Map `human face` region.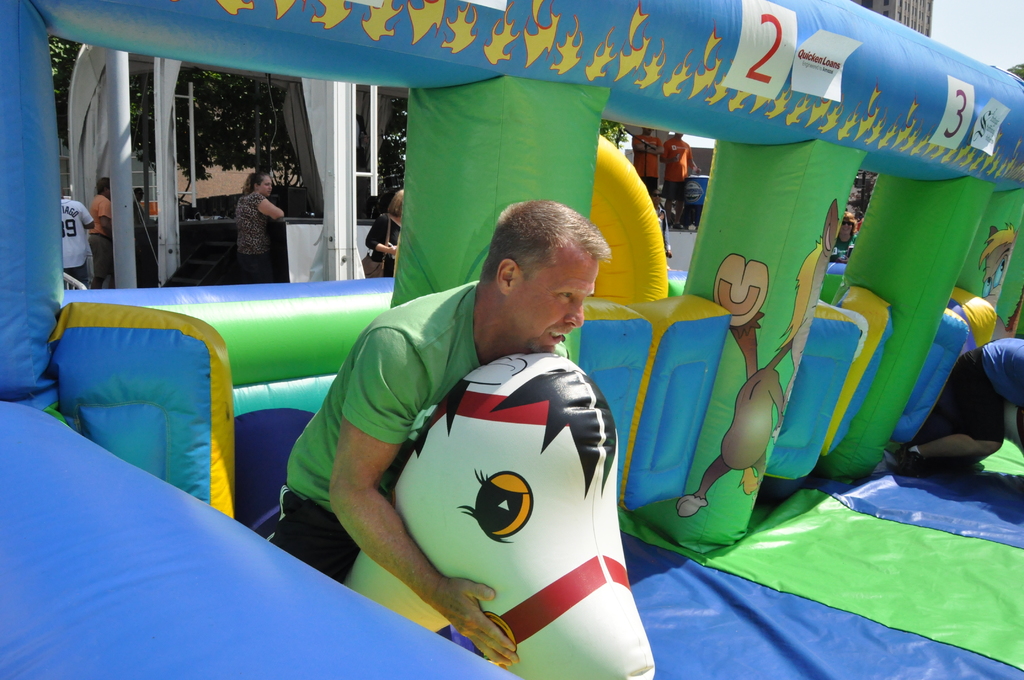
Mapped to [255,175,275,193].
